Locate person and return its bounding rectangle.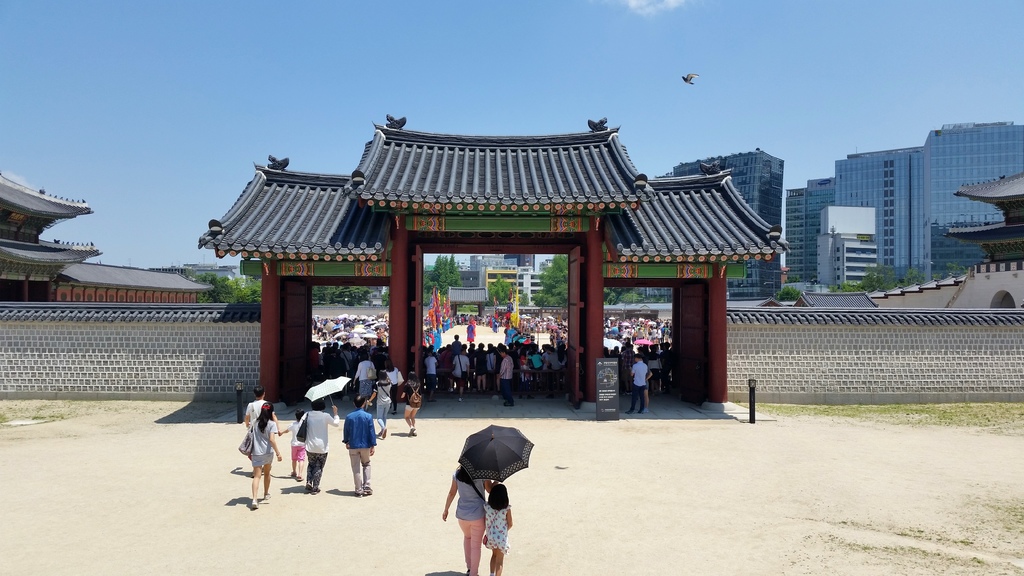
<box>365,370,388,437</box>.
